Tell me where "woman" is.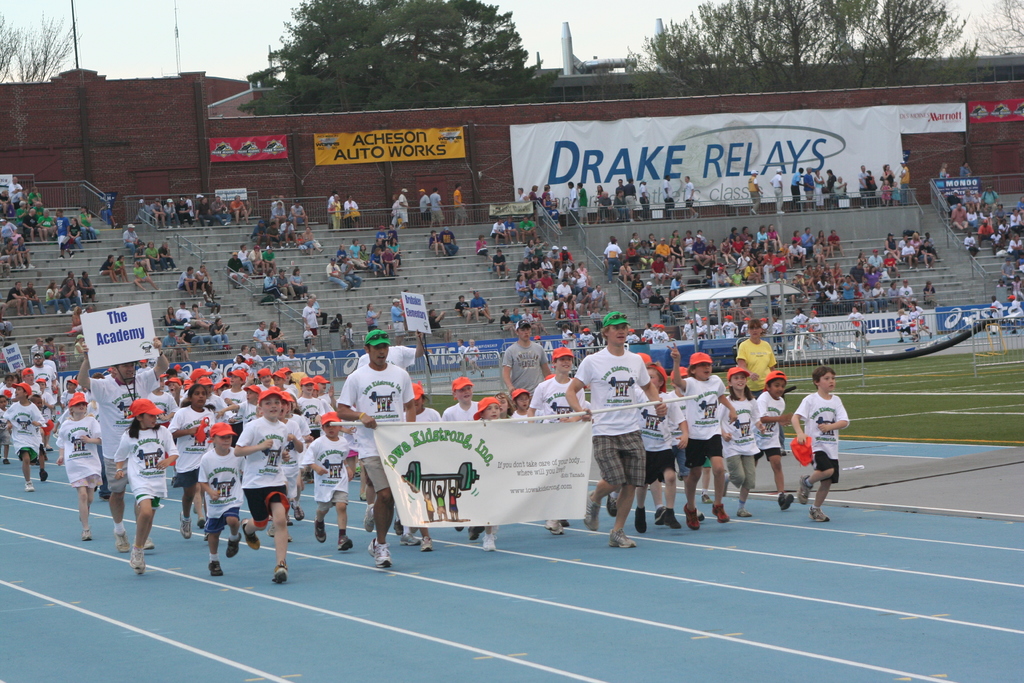
"woman" is at 358 245 370 259.
